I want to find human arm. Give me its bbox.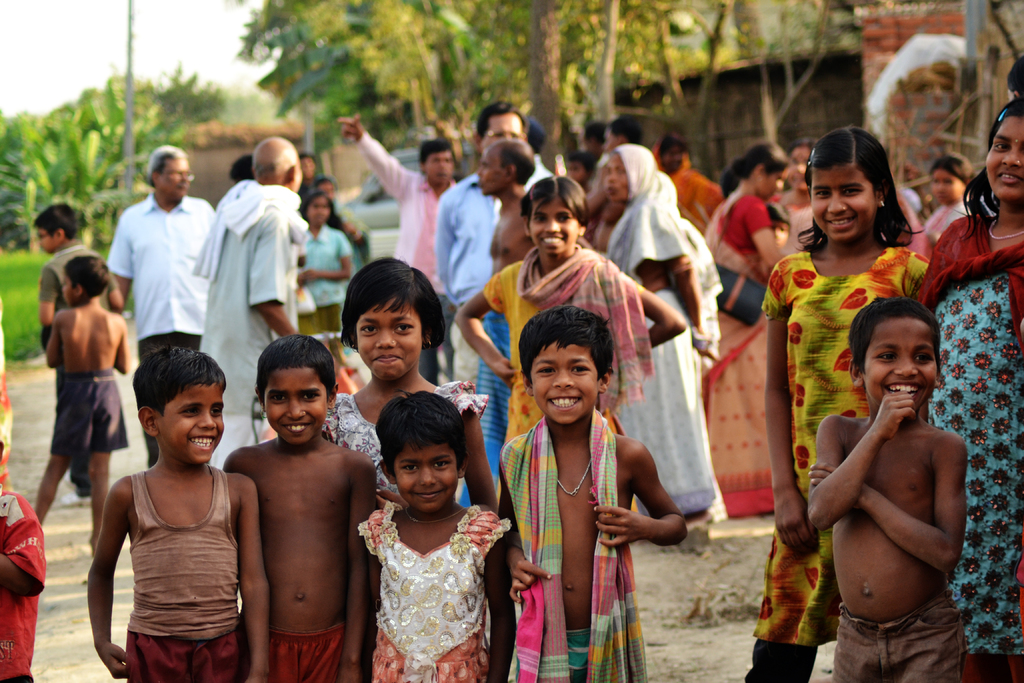
locate(116, 315, 127, 378).
